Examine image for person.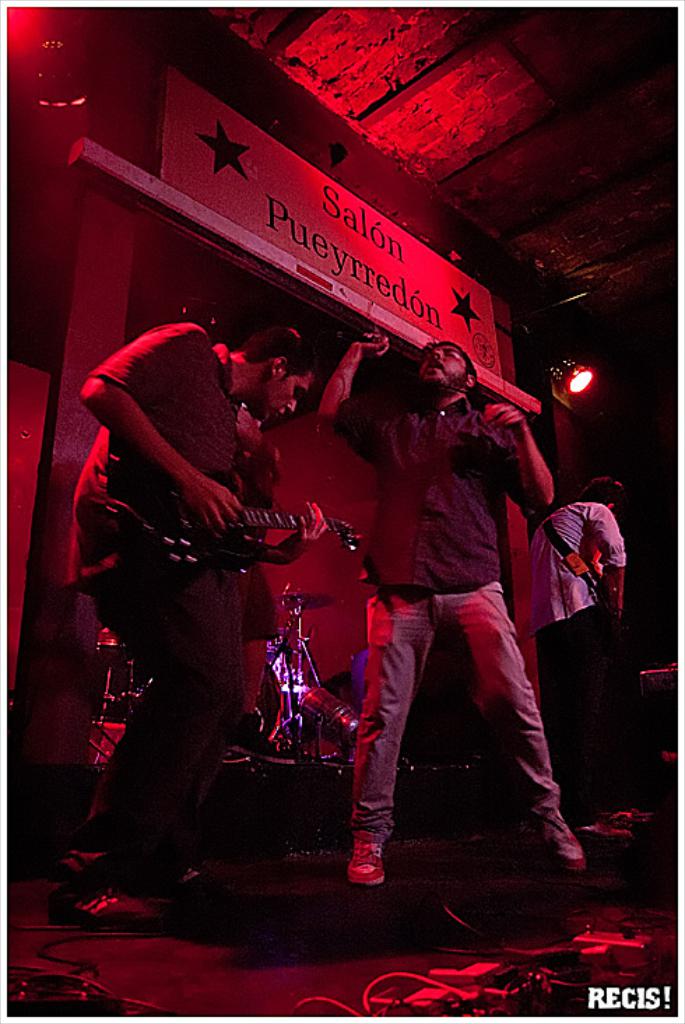
Examination result: Rect(66, 322, 317, 922).
